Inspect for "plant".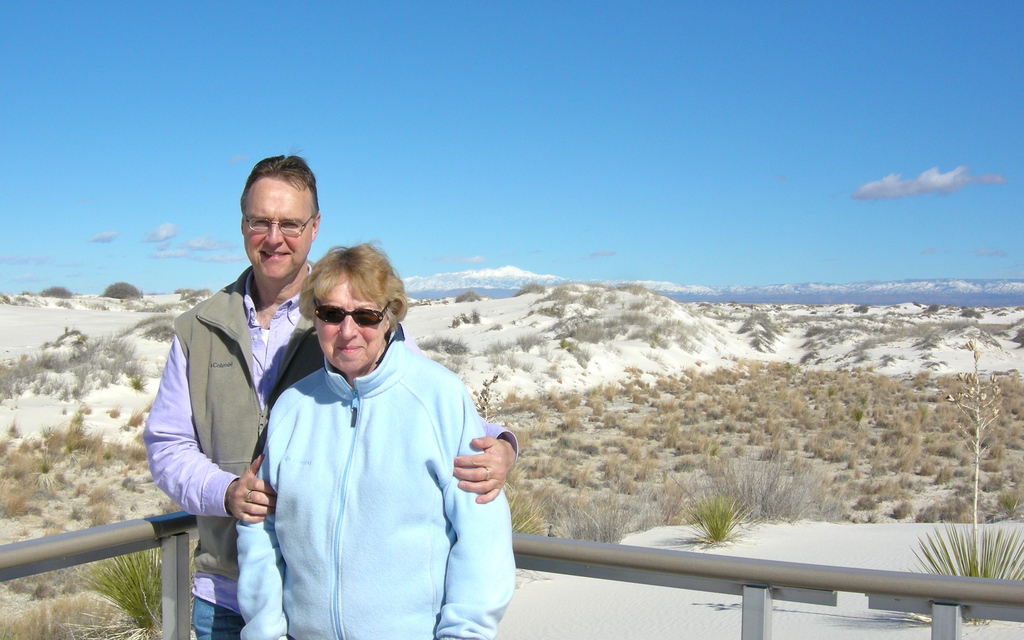
Inspection: <bbox>42, 285, 76, 300</bbox>.
